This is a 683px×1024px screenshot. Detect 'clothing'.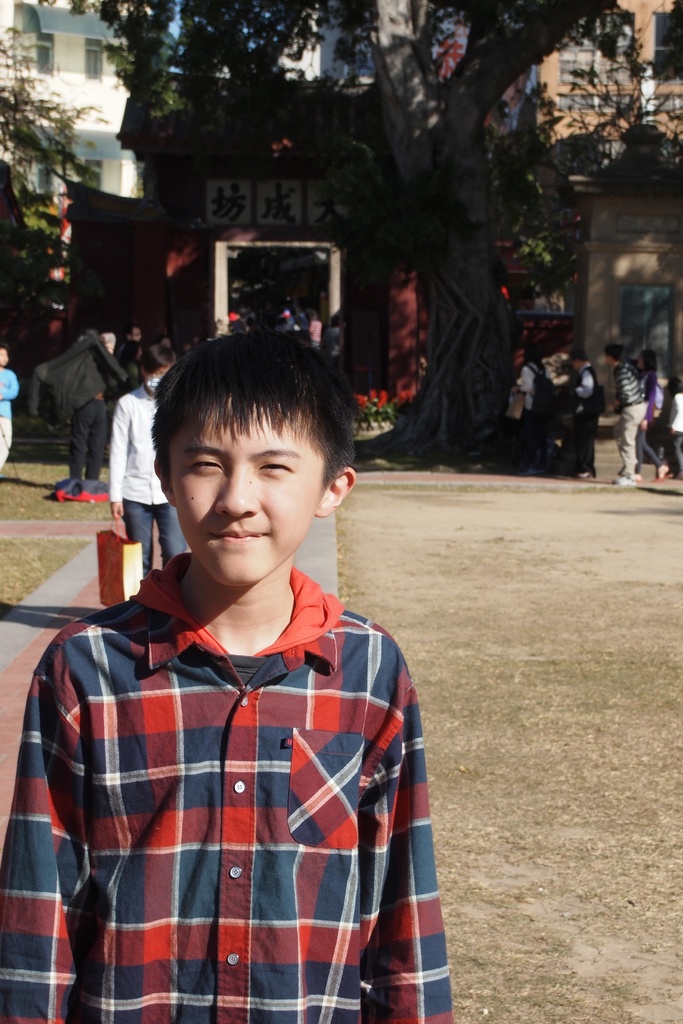
region(36, 330, 133, 483).
